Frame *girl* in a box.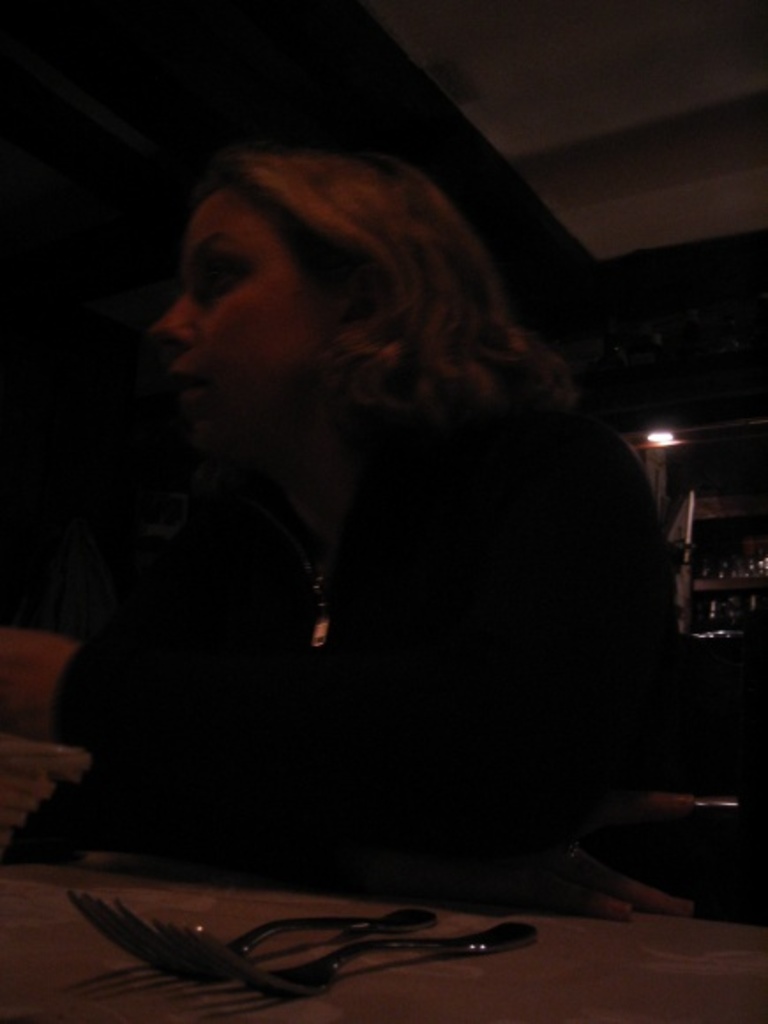
bbox=(0, 145, 697, 920).
